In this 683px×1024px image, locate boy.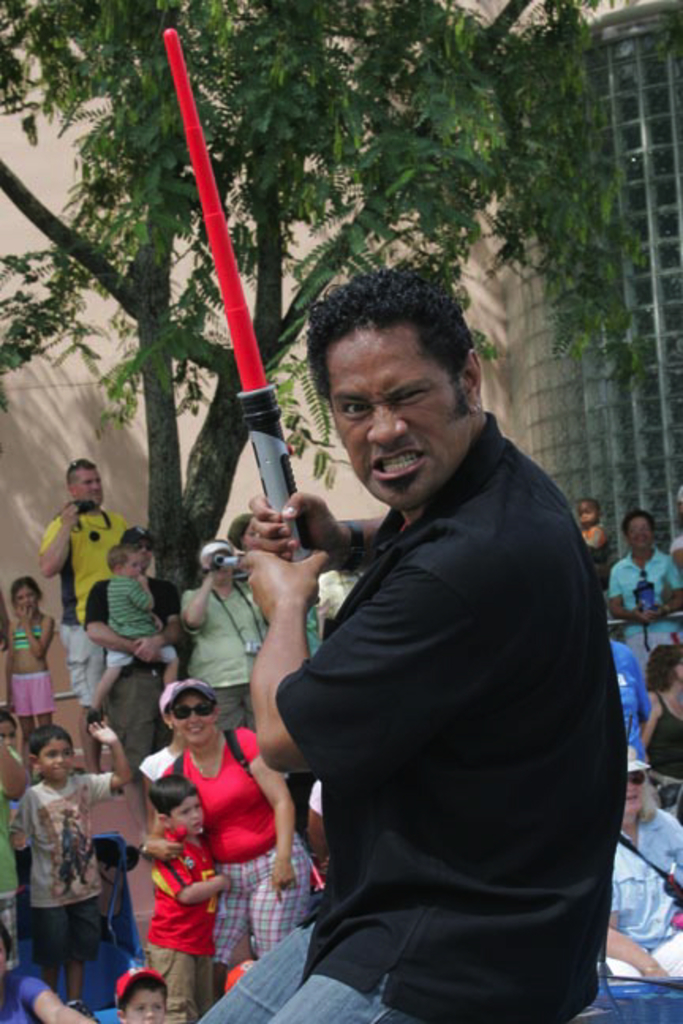
Bounding box: l=82, t=545, r=182, b=727.
